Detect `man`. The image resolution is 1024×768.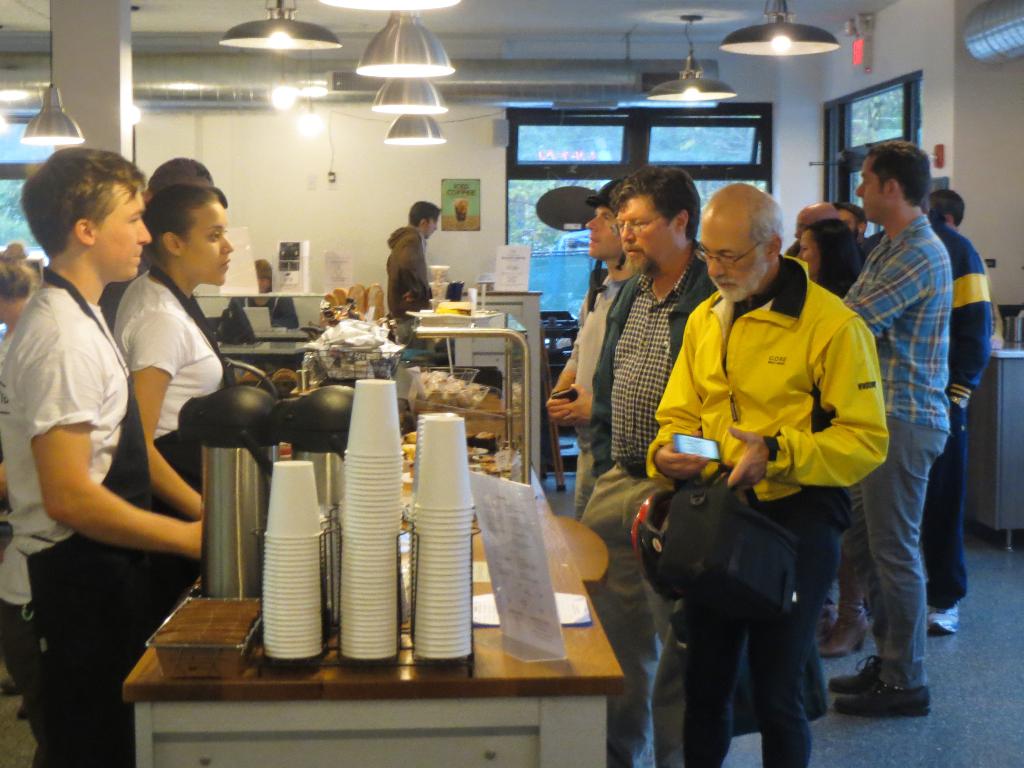
(388, 196, 442, 351).
